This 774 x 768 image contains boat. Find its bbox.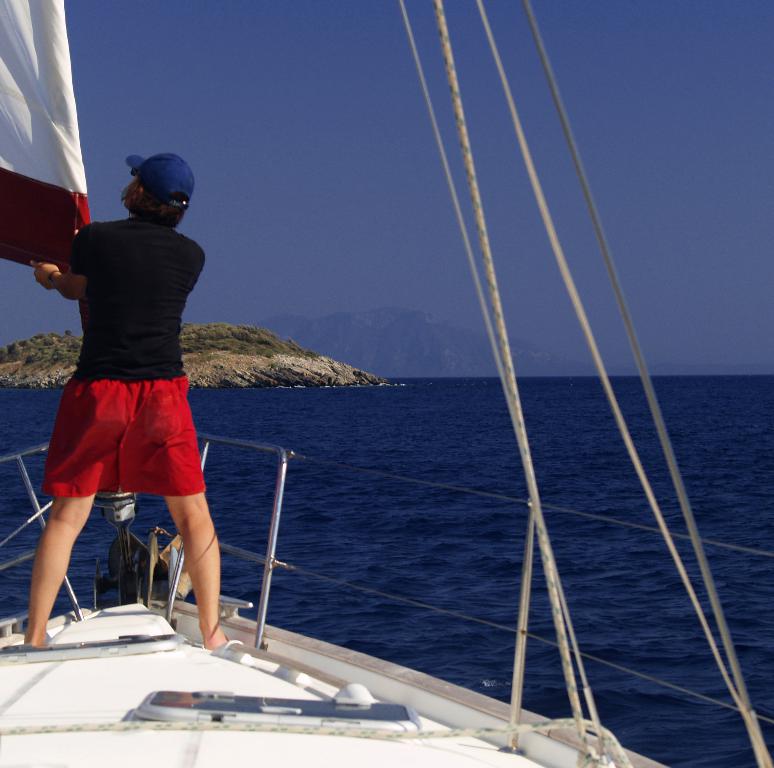
(0, 0, 773, 766).
